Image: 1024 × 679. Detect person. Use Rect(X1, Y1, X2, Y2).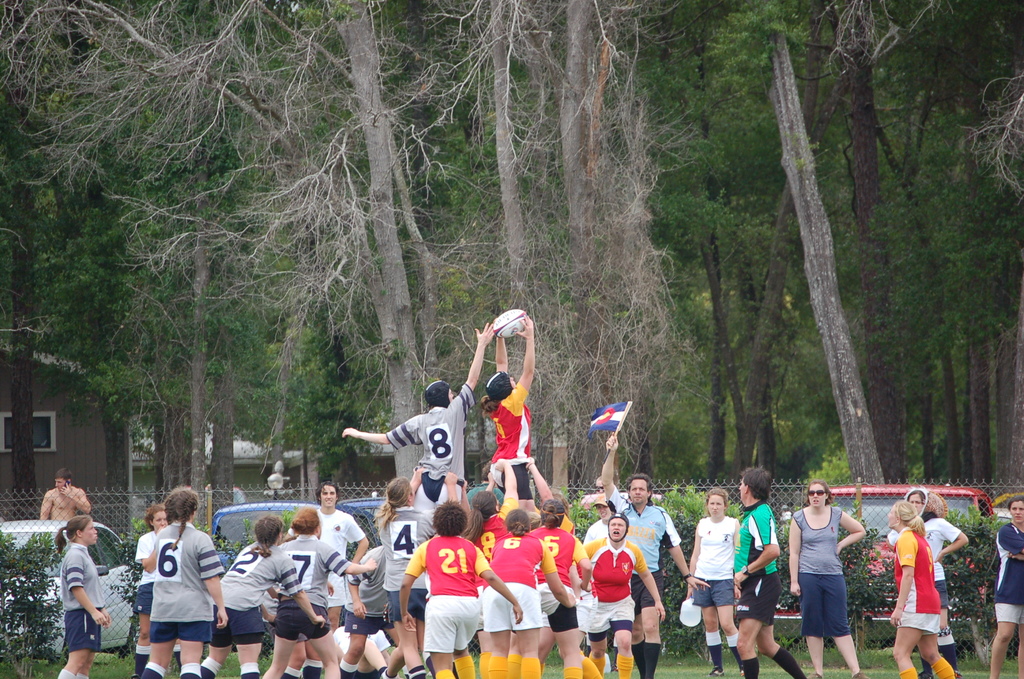
Rect(876, 502, 955, 678).
